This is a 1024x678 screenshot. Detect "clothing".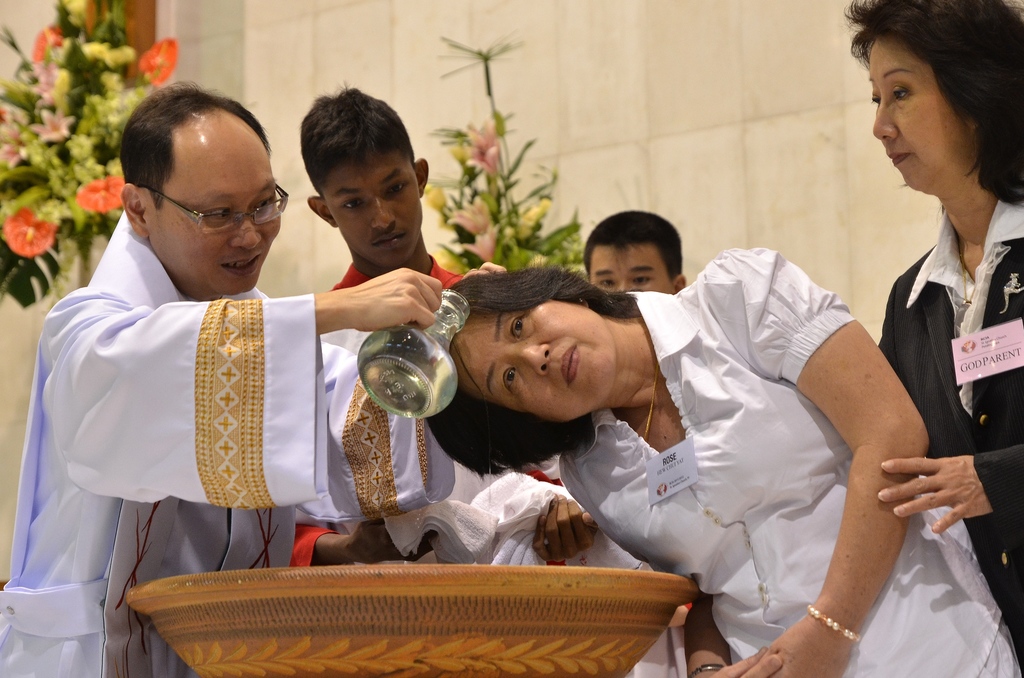
select_region(569, 245, 1023, 677).
